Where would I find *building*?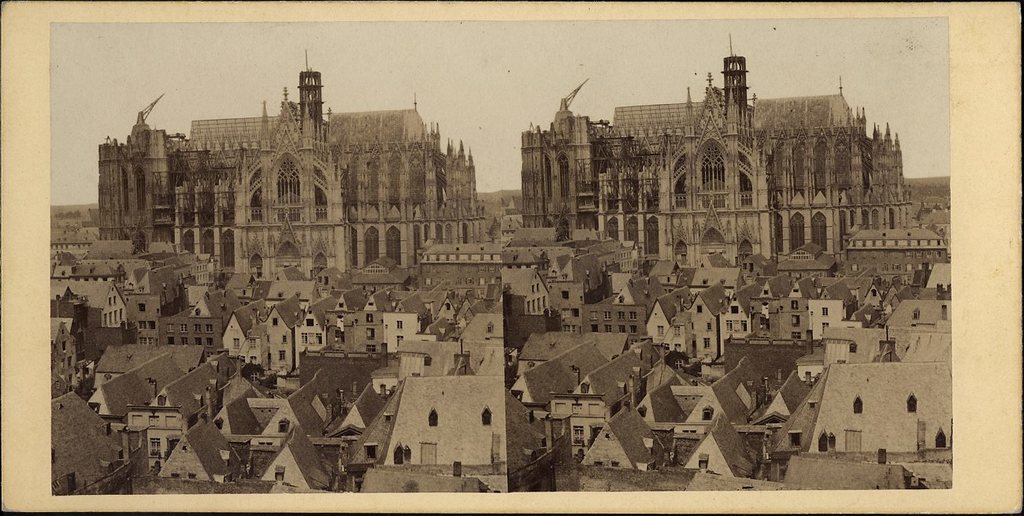
At 98:277:158:343.
